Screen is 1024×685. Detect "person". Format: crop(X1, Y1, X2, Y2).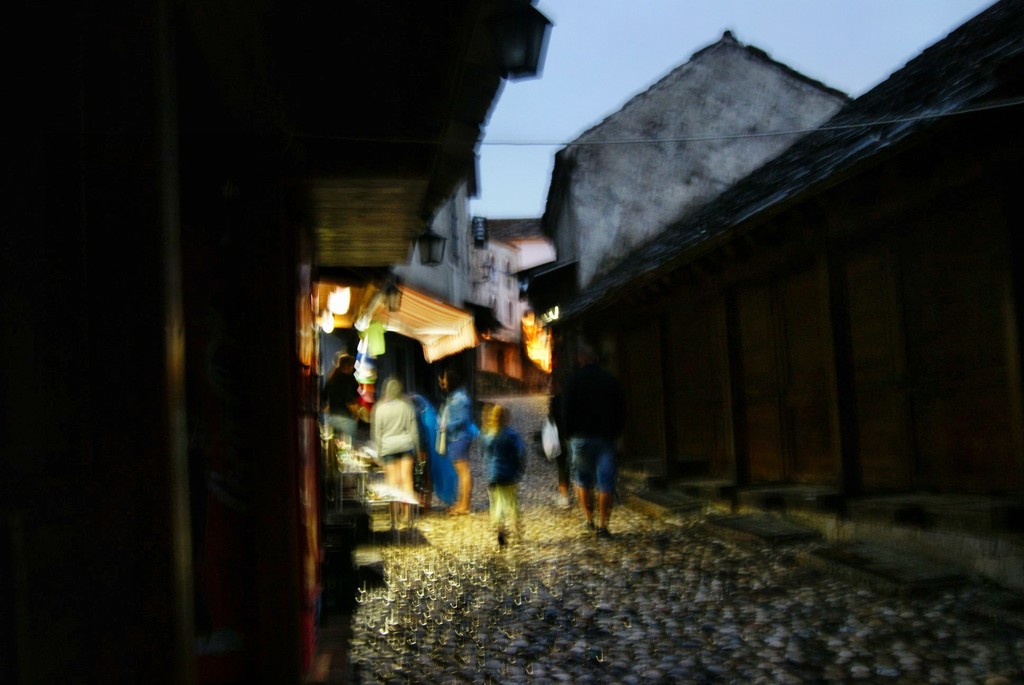
crop(323, 354, 375, 445).
